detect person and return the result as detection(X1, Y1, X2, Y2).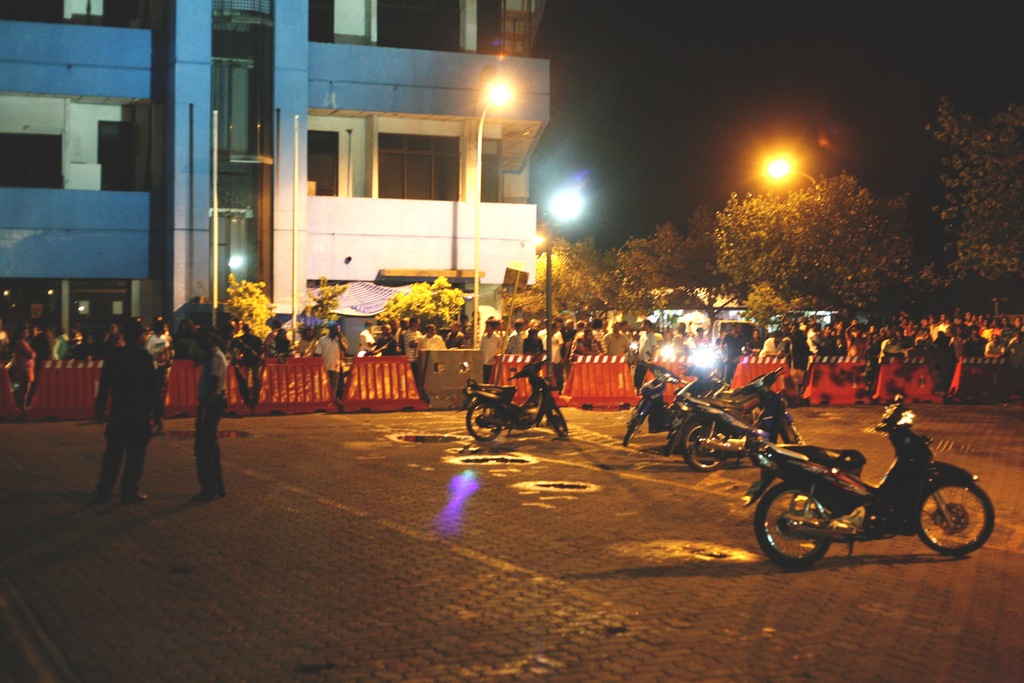
detection(410, 317, 448, 372).
